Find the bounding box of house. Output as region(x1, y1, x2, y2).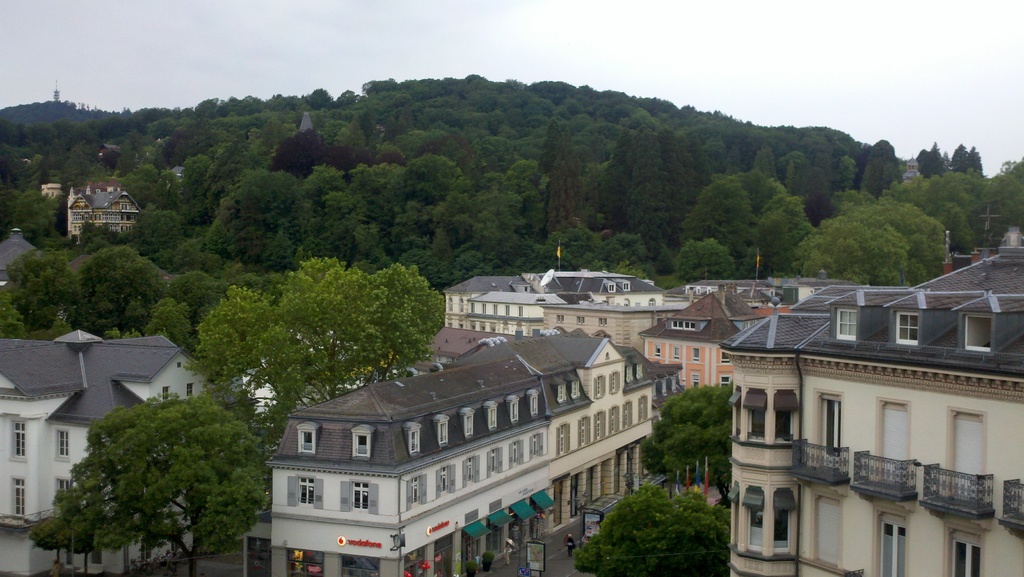
region(69, 182, 140, 241).
